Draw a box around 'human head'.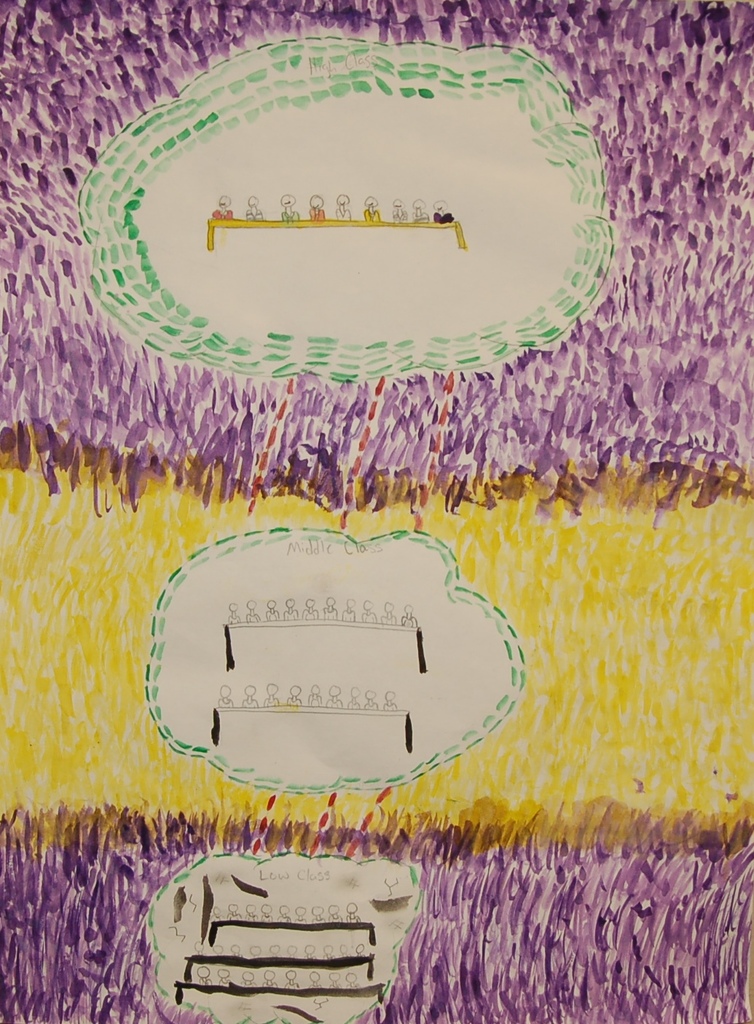
bbox=[410, 198, 428, 210].
